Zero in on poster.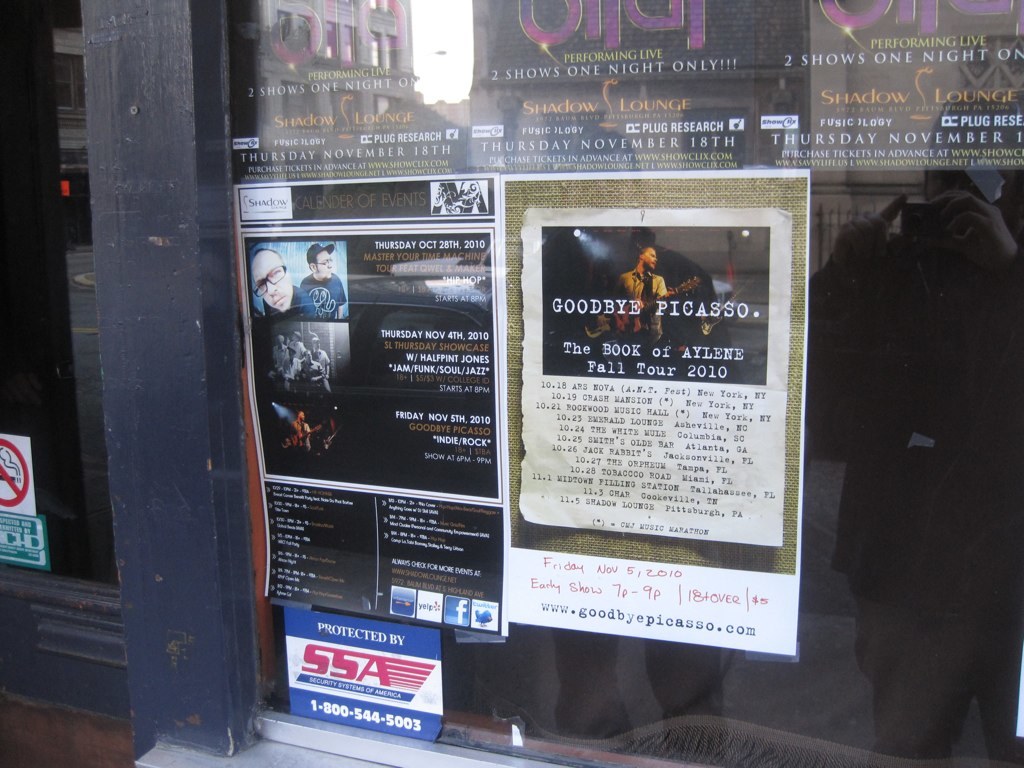
Zeroed in: rect(234, 171, 502, 640).
